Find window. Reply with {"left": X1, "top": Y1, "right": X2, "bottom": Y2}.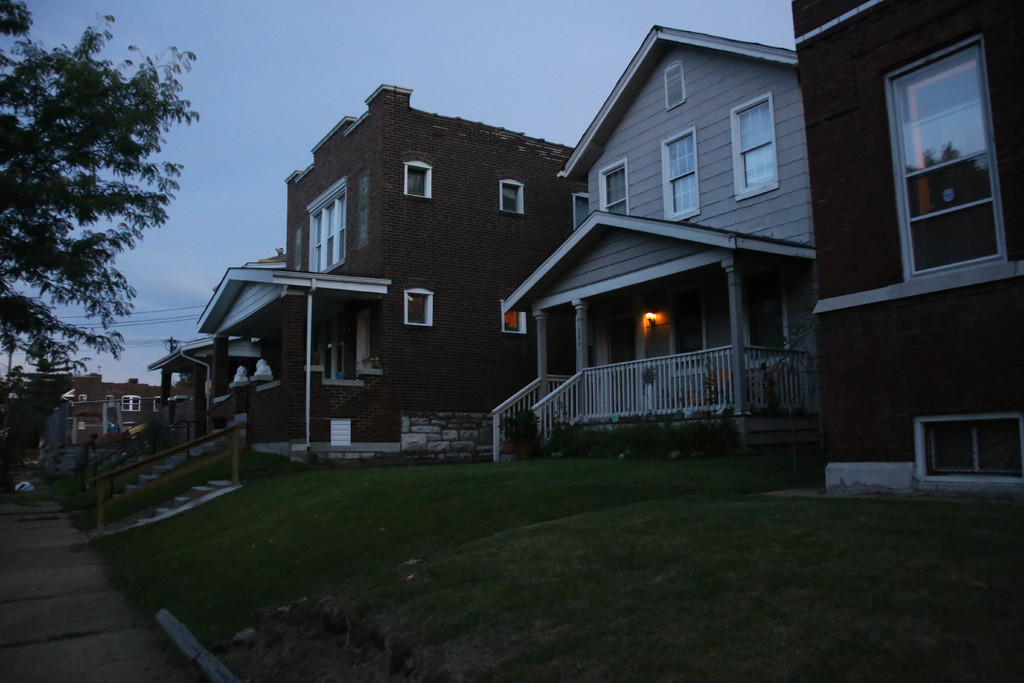
{"left": 122, "top": 397, "right": 142, "bottom": 412}.
